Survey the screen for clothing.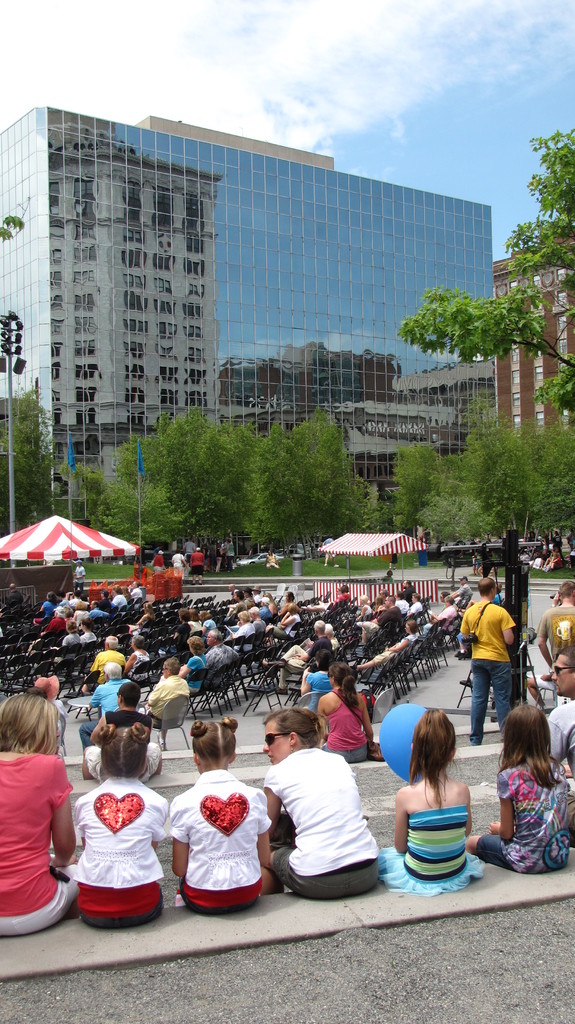
Survey found: pyautogui.locateOnScreen(458, 601, 518, 745).
